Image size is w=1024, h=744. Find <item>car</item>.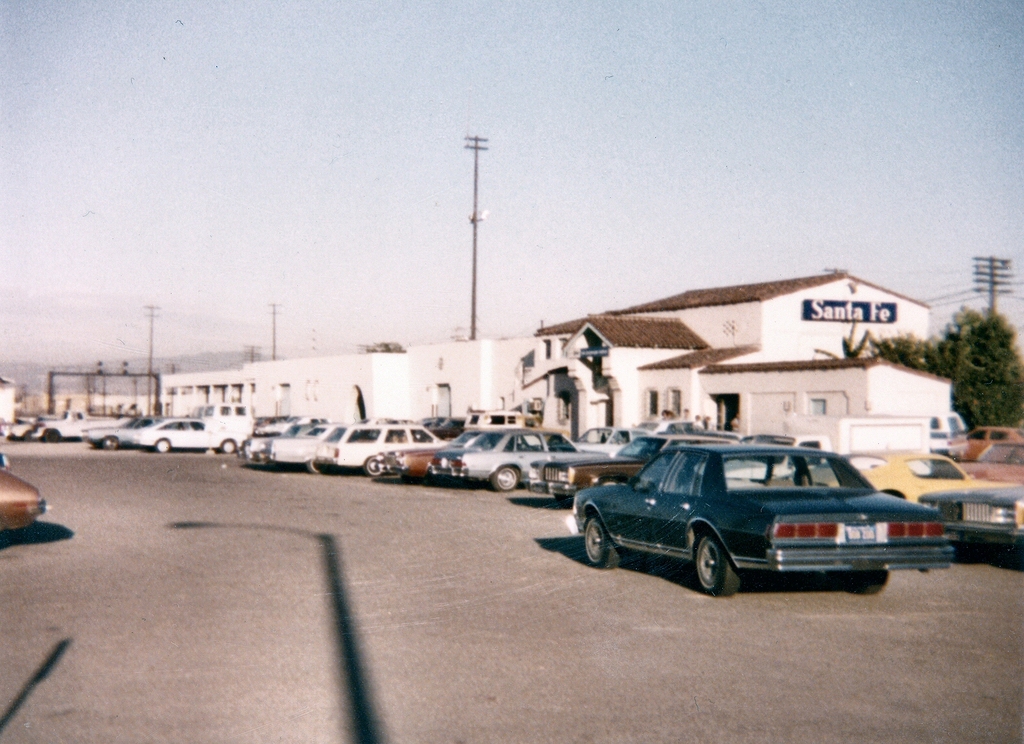
89 412 164 456.
